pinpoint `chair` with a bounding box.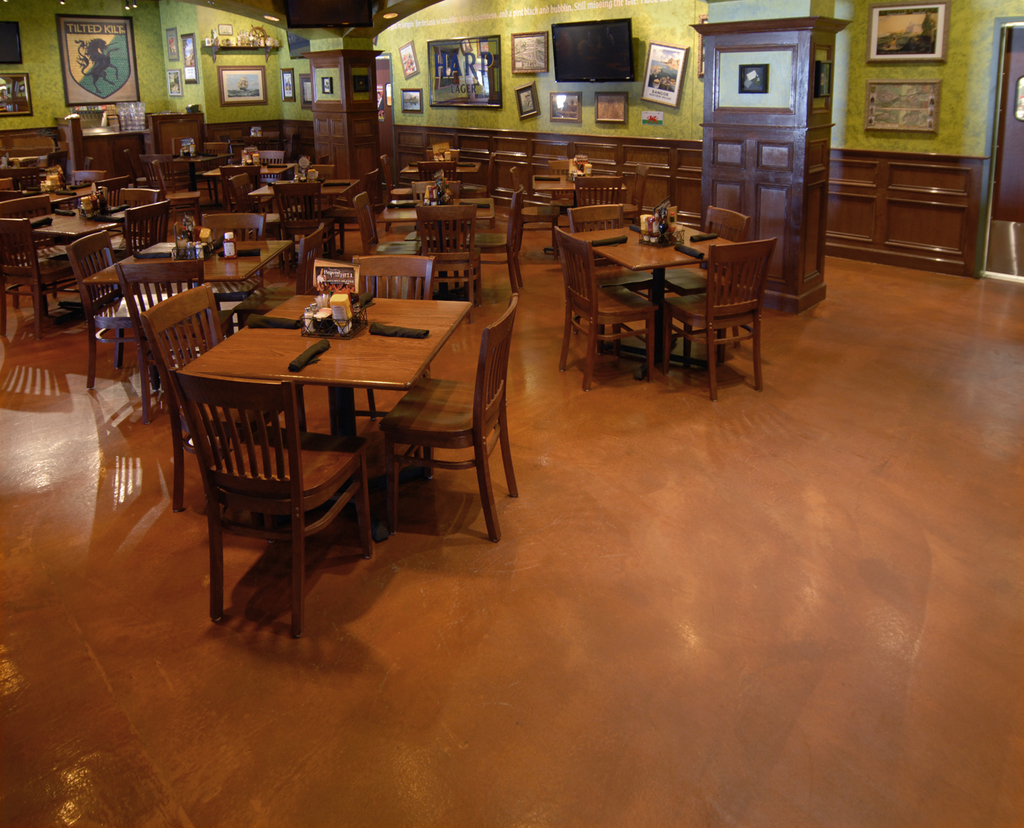
{"left": 459, "top": 187, "right": 523, "bottom": 302}.
